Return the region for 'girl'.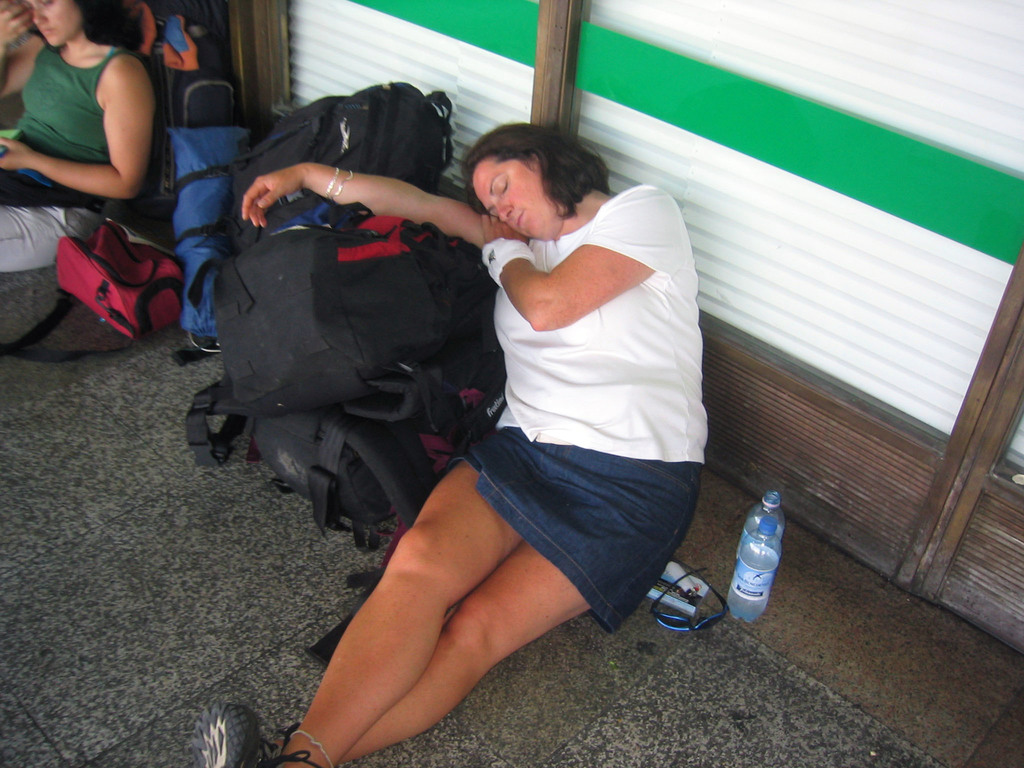
[0,0,154,270].
